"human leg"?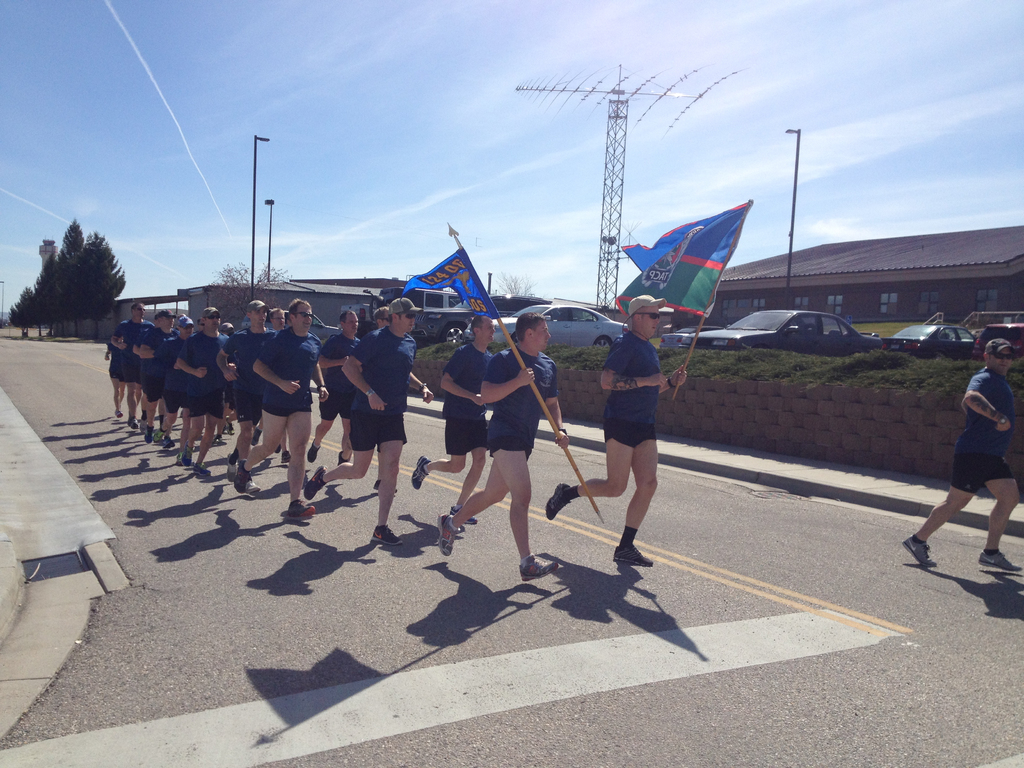
bbox=(370, 409, 403, 544)
